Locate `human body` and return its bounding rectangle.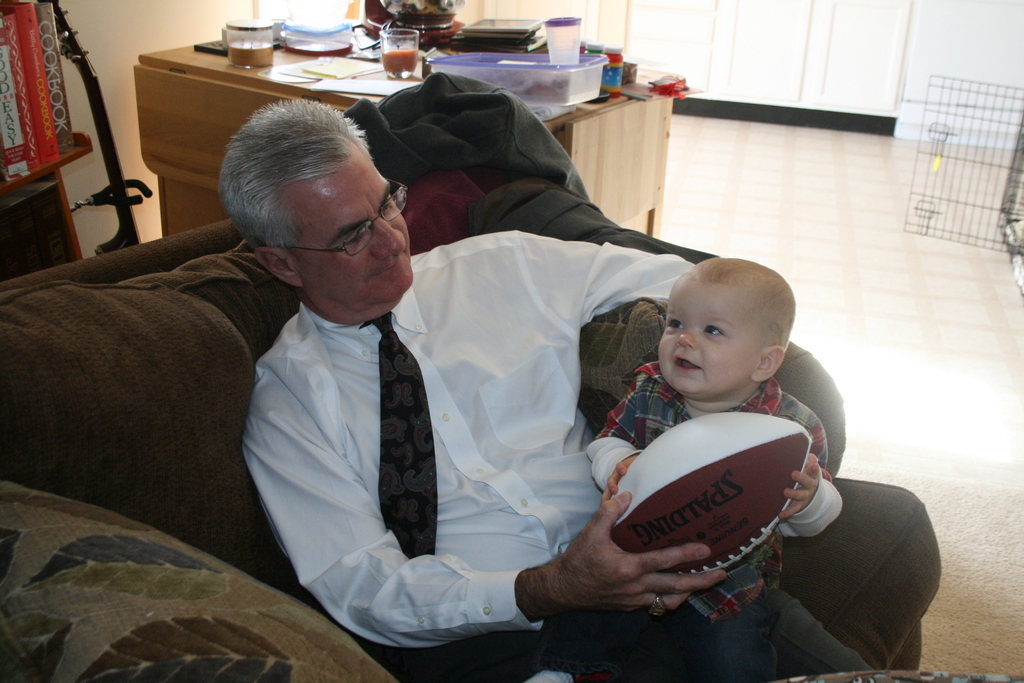
select_region(163, 104, 833, 668).
